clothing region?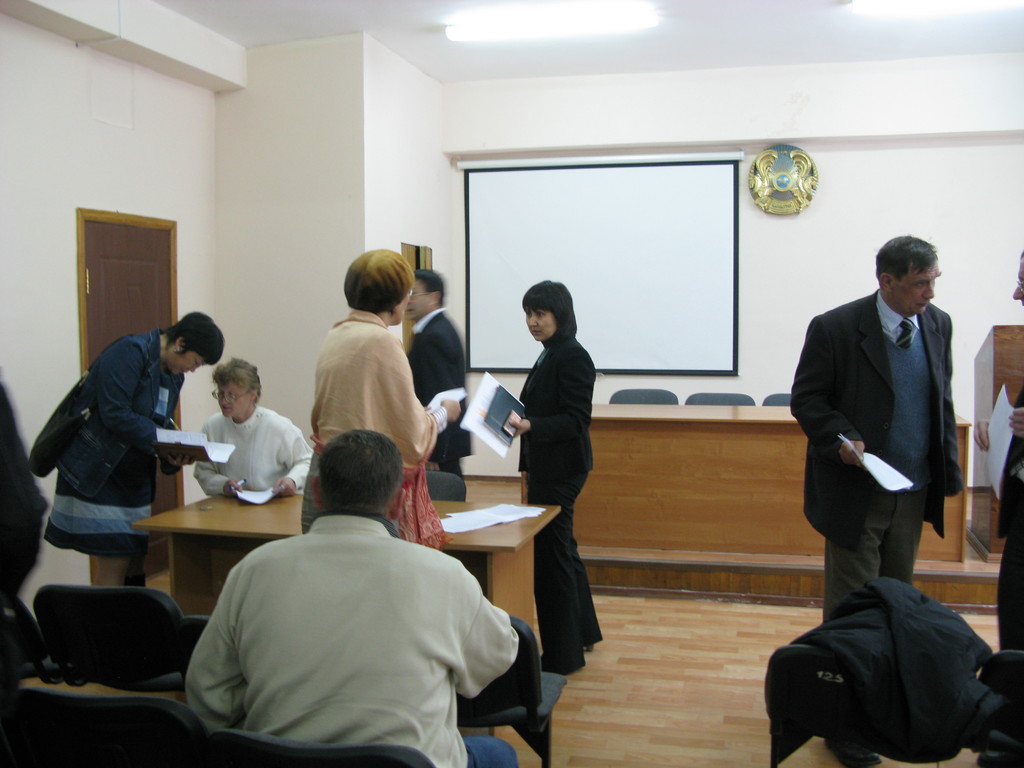
select_region(511, 337, 609, 668)
